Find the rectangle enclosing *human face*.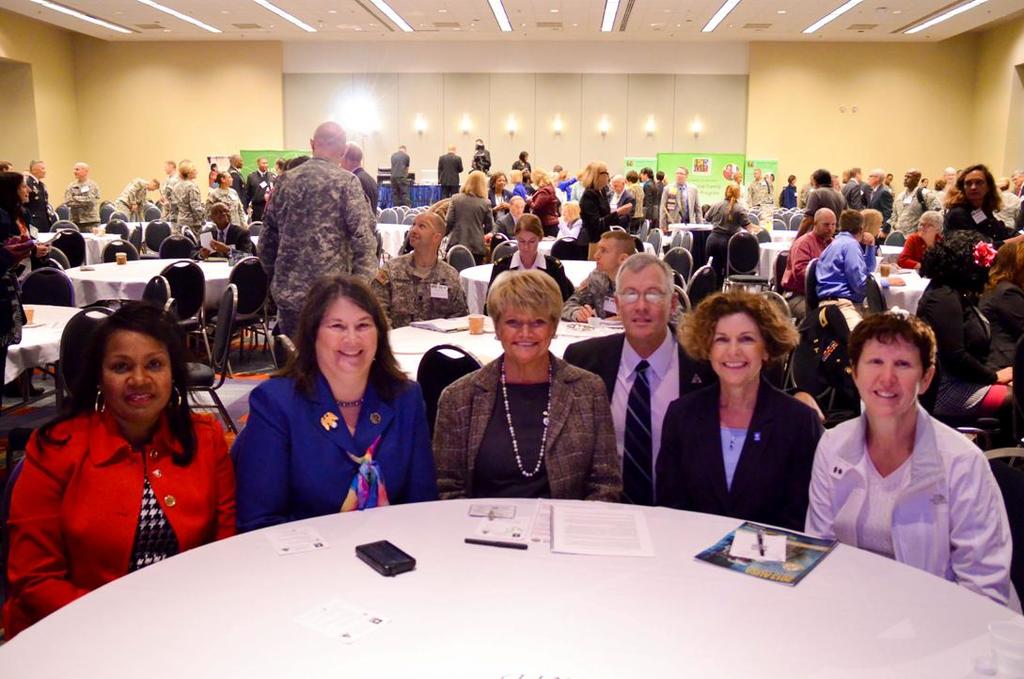
box(961, 169, 988, 212).
